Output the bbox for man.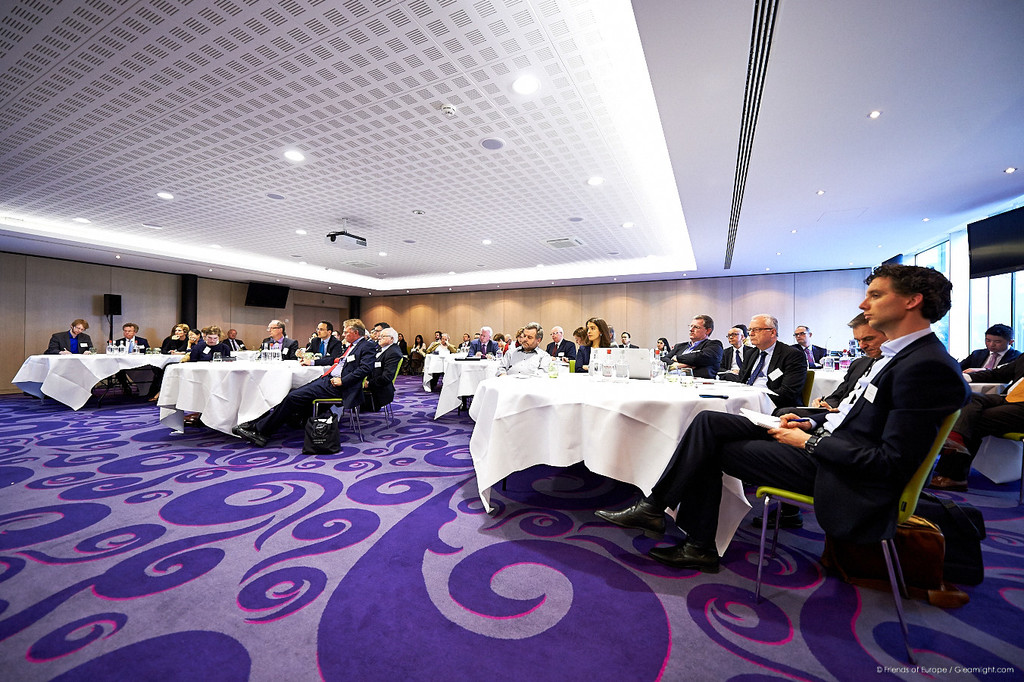
(297, 318, 334, 360).
